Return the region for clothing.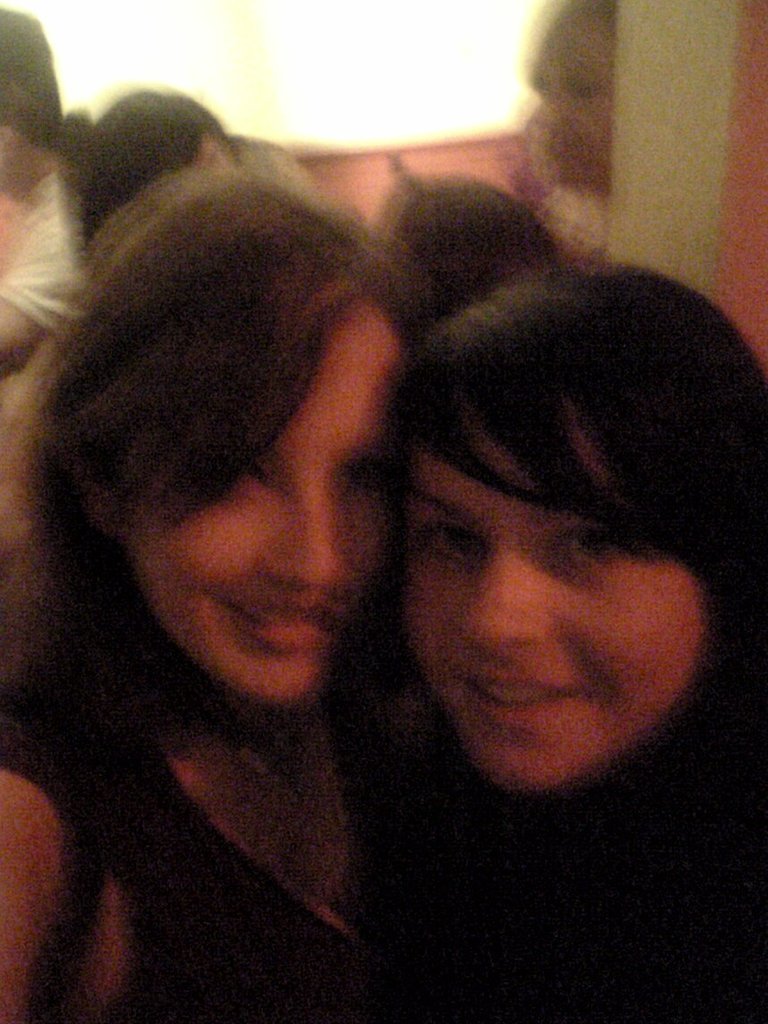
0:663:421:1023.
